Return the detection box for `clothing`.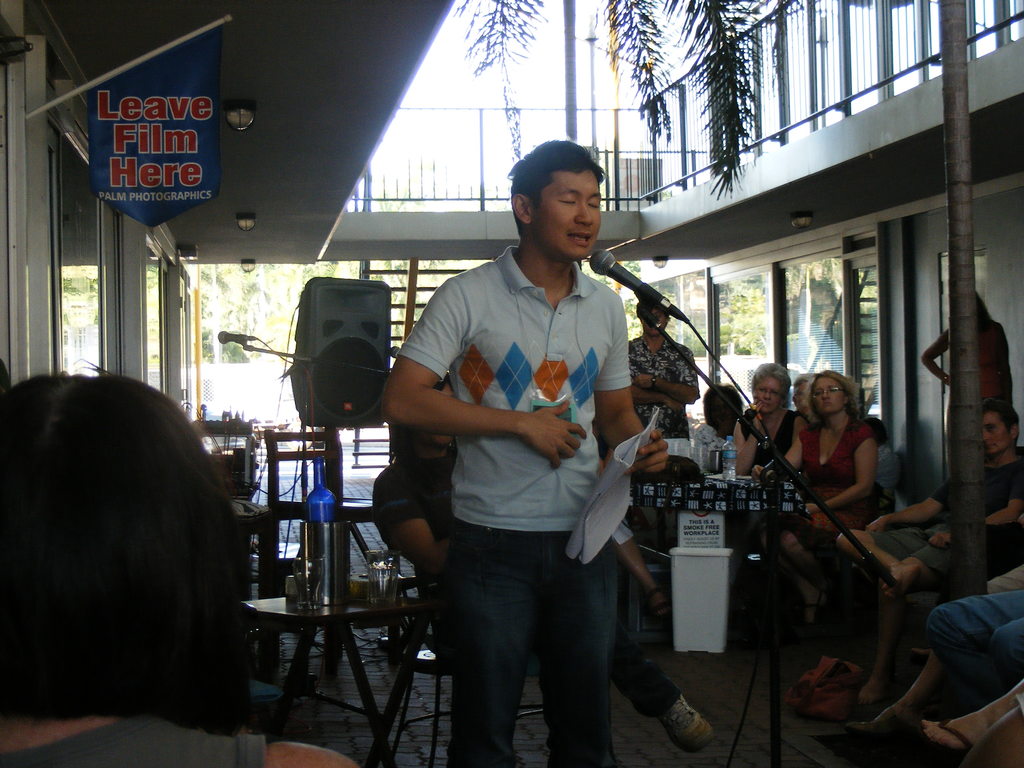
locate(736, 408, 807, 464).
